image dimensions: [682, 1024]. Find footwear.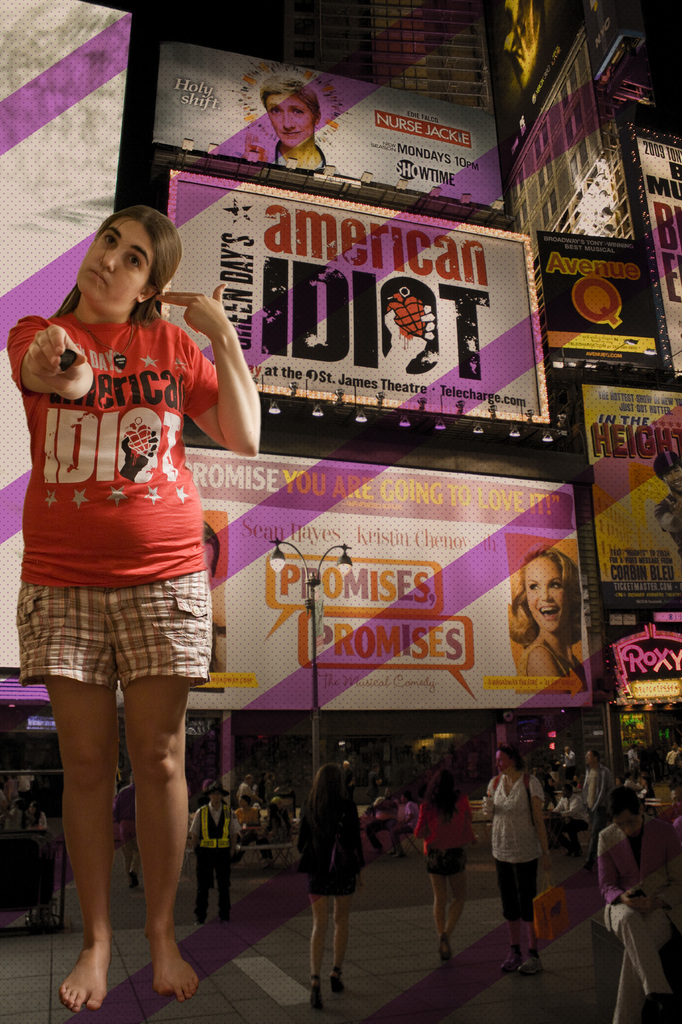
rect(494, 948, 522, 977).
